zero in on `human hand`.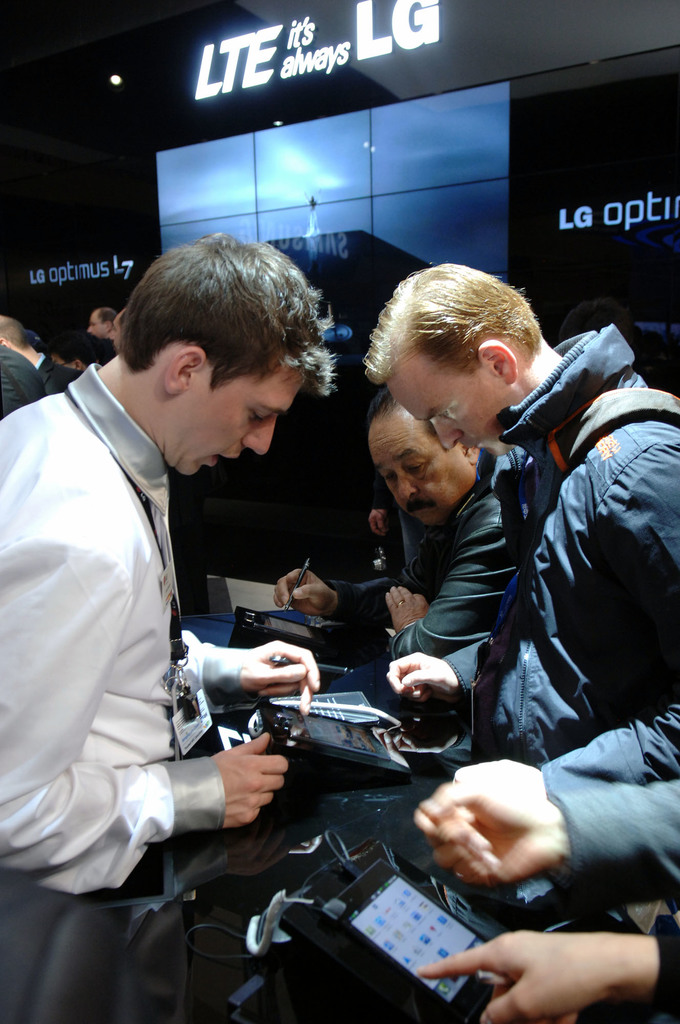
Zeroed in: [271,566,337,619].
